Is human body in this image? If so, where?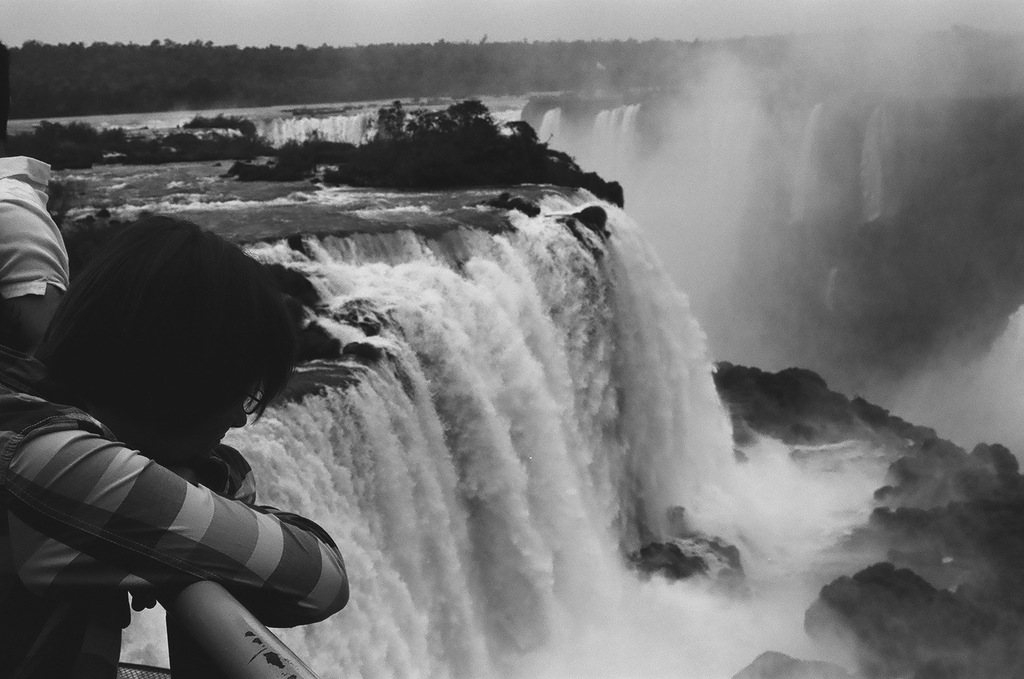
Yes, at [0, 213, 353, 678].
